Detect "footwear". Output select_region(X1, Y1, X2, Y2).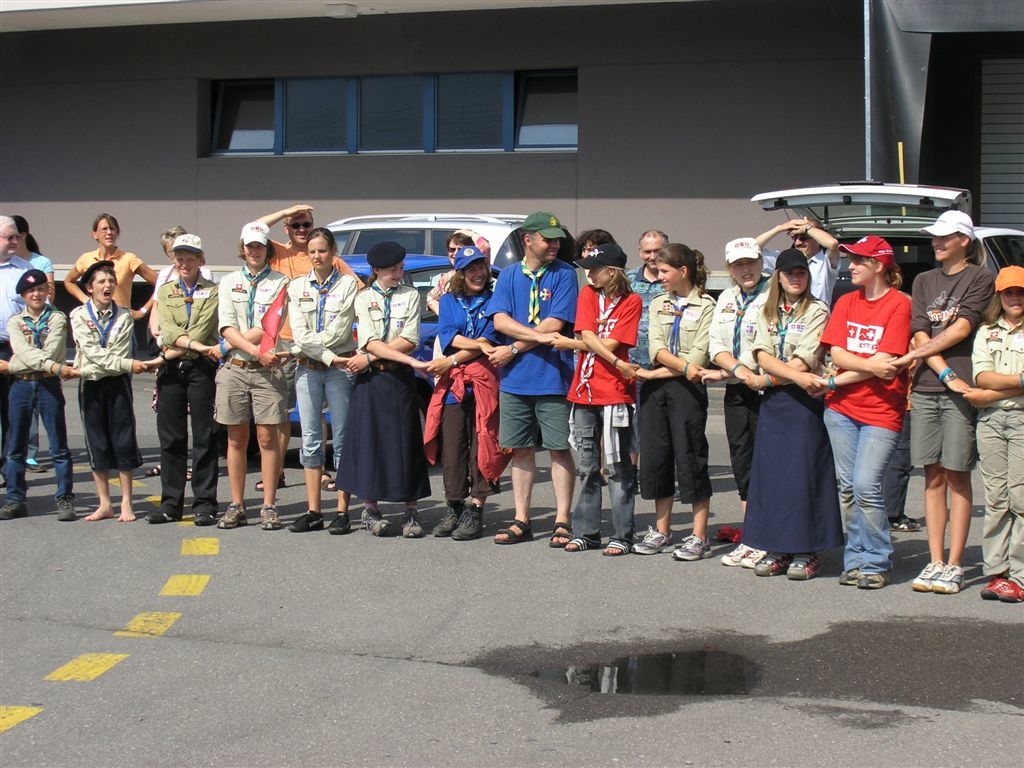
select_region(859, 567, 894, 590).
